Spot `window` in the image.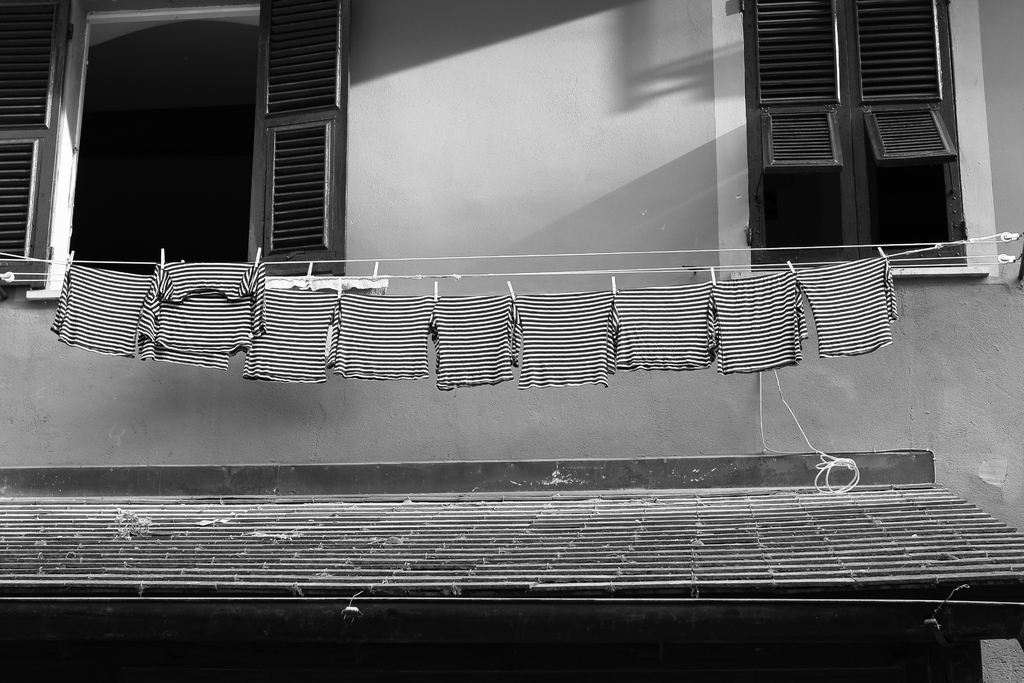
`window` found at select_region(63, 4, 273, 276).
